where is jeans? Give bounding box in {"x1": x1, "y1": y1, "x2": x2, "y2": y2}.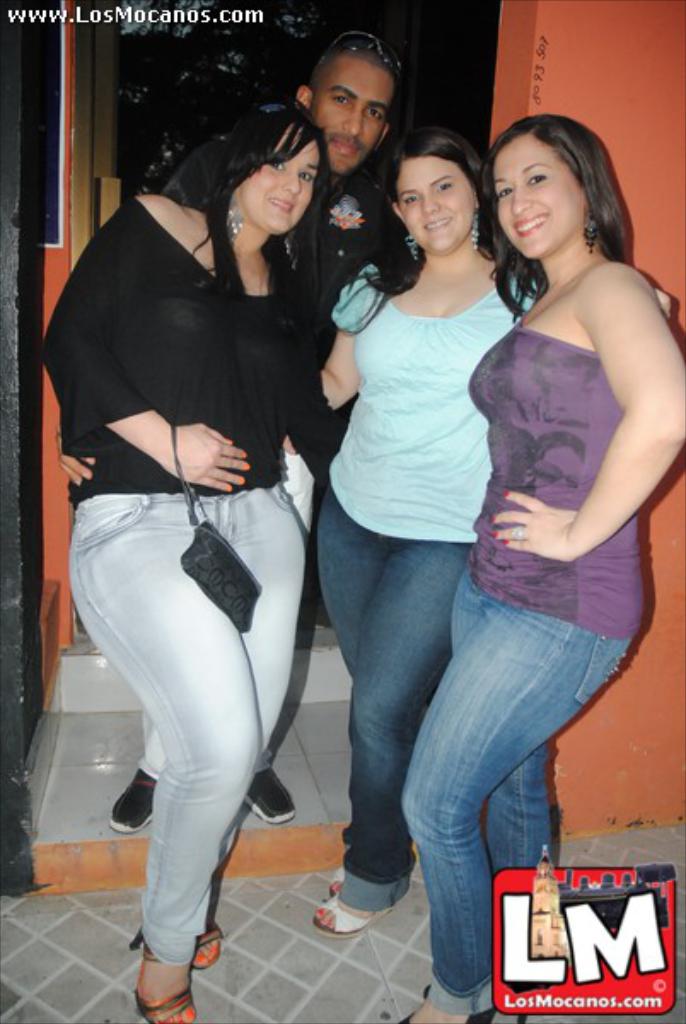
{"x1": 381, "y1": 521, "x2": 613, "y2": 1007}.
